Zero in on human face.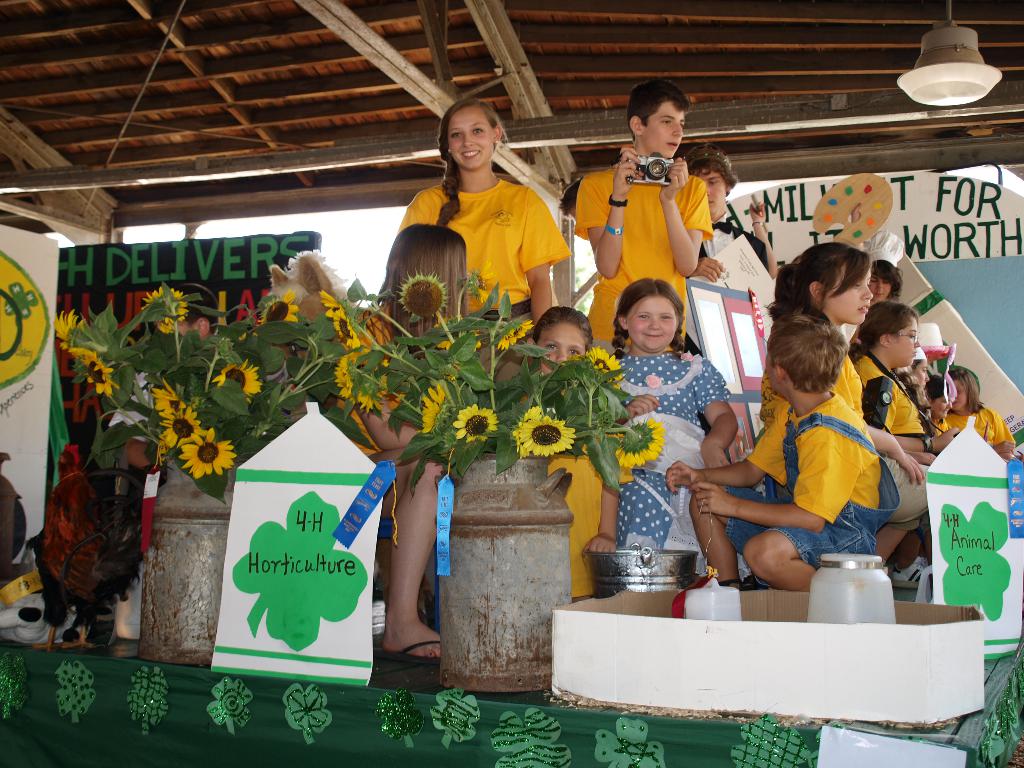
Zeroed in: 641,103,684,152.
